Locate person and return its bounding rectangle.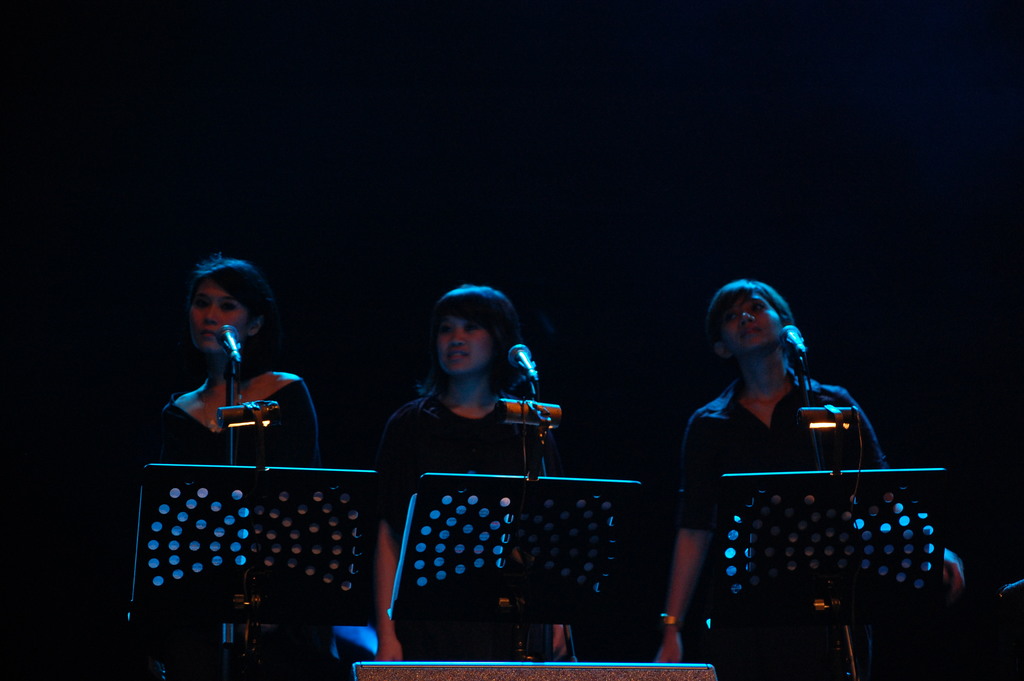
{"left": 143, "top": 258, "right": 344, "bottom": 680}.
